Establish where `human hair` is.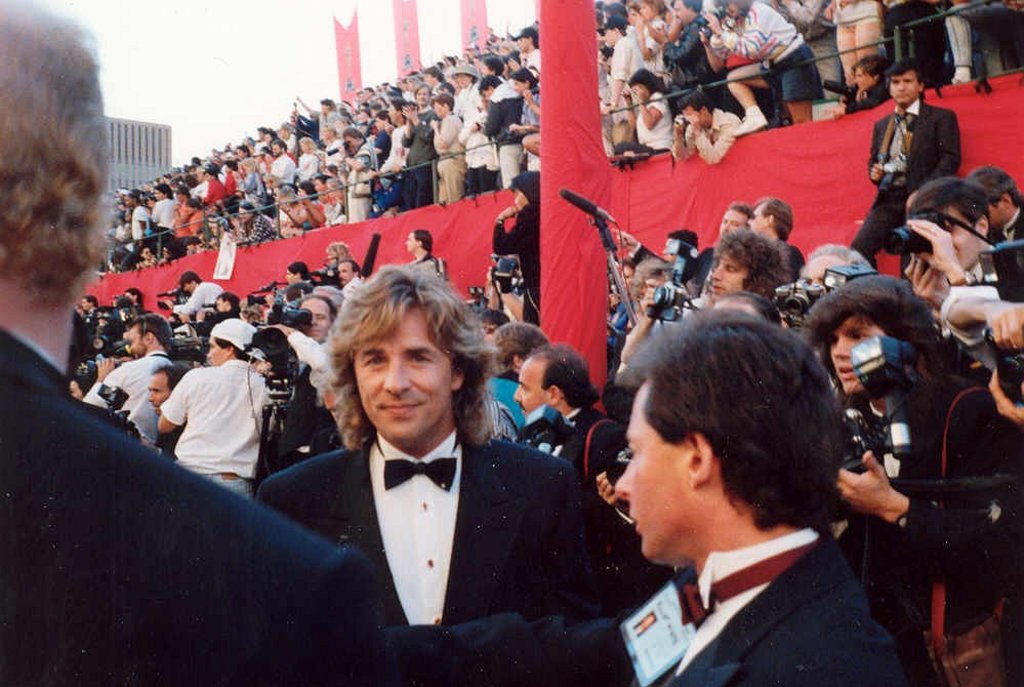
Established at <bbox>151, 180, 169, 197</bbox>.
